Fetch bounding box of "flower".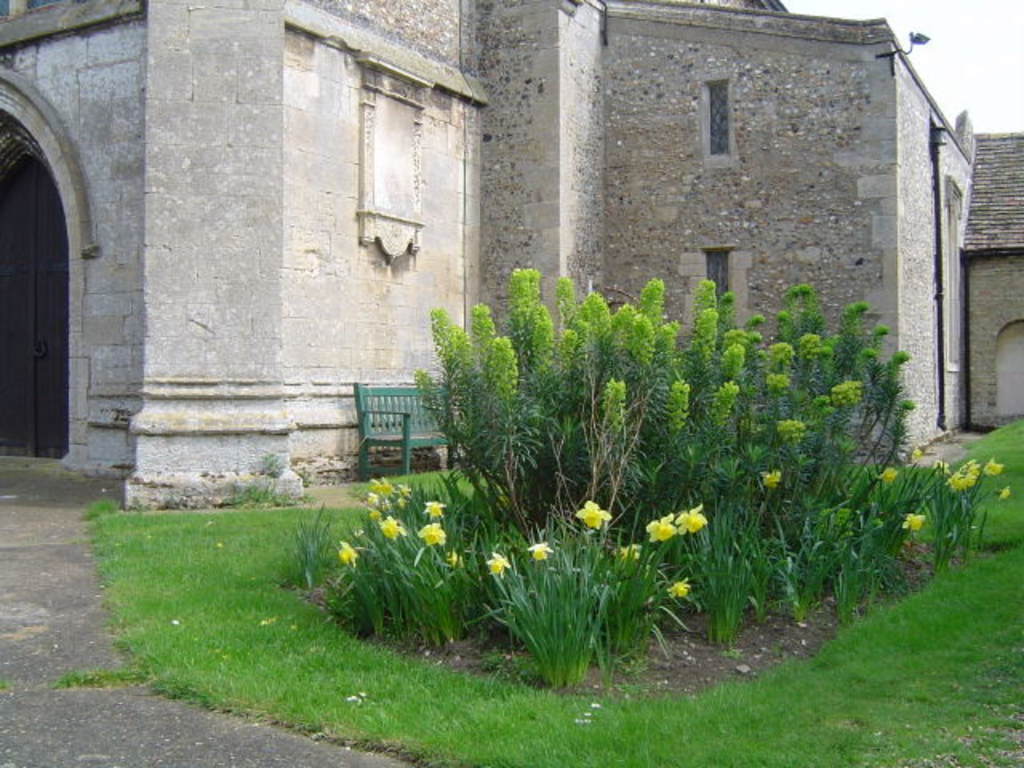
Bbox: {"x1": 416, "y1": 517, "x2": 448, "y2": 546}.
